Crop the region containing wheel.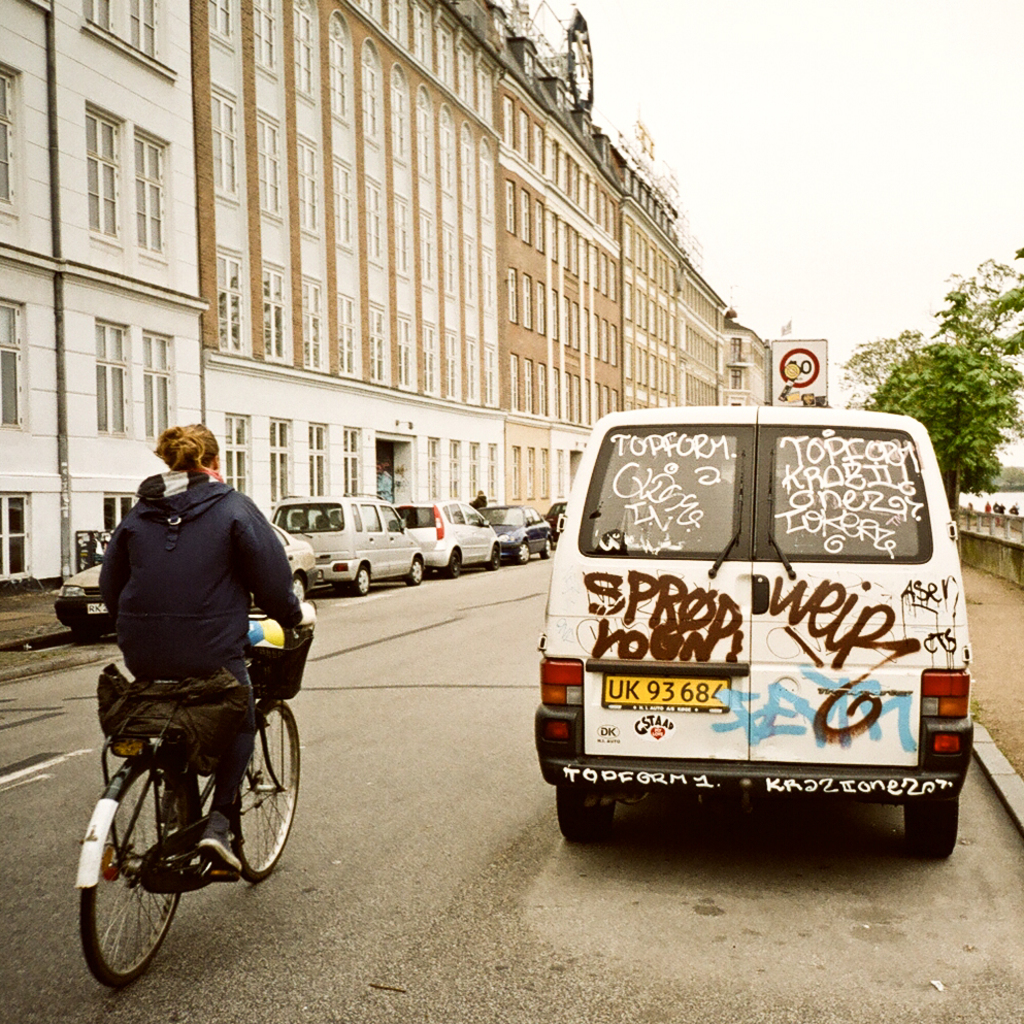
Crop region: x1=354, y1=566, x2=364, y2=595.
